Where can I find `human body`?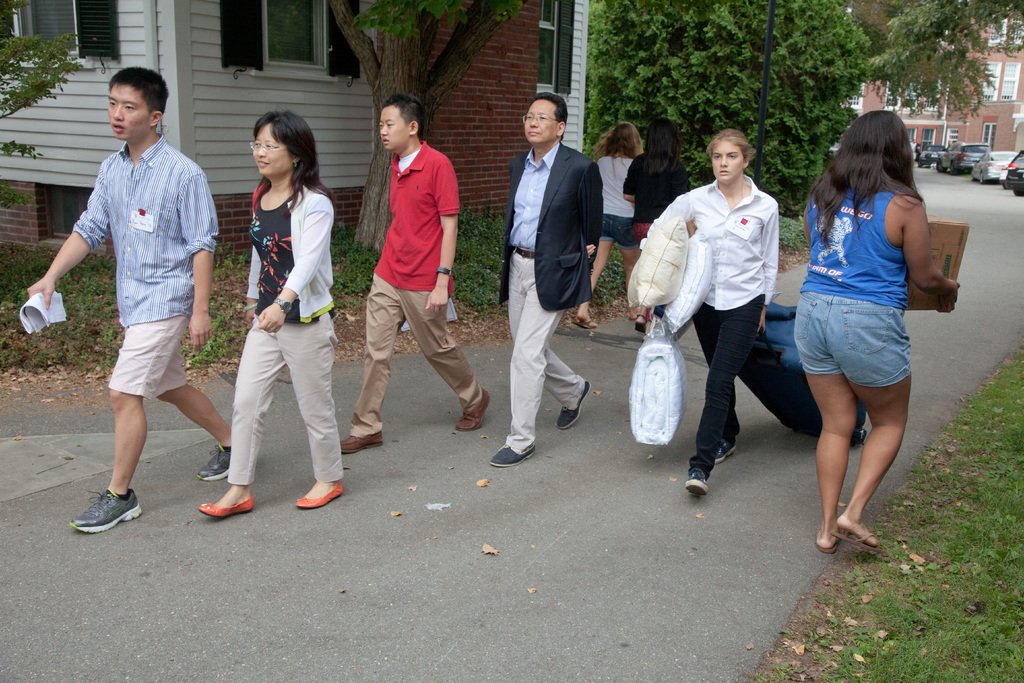
You can find it at select_region(588, 113, 645, 329).
